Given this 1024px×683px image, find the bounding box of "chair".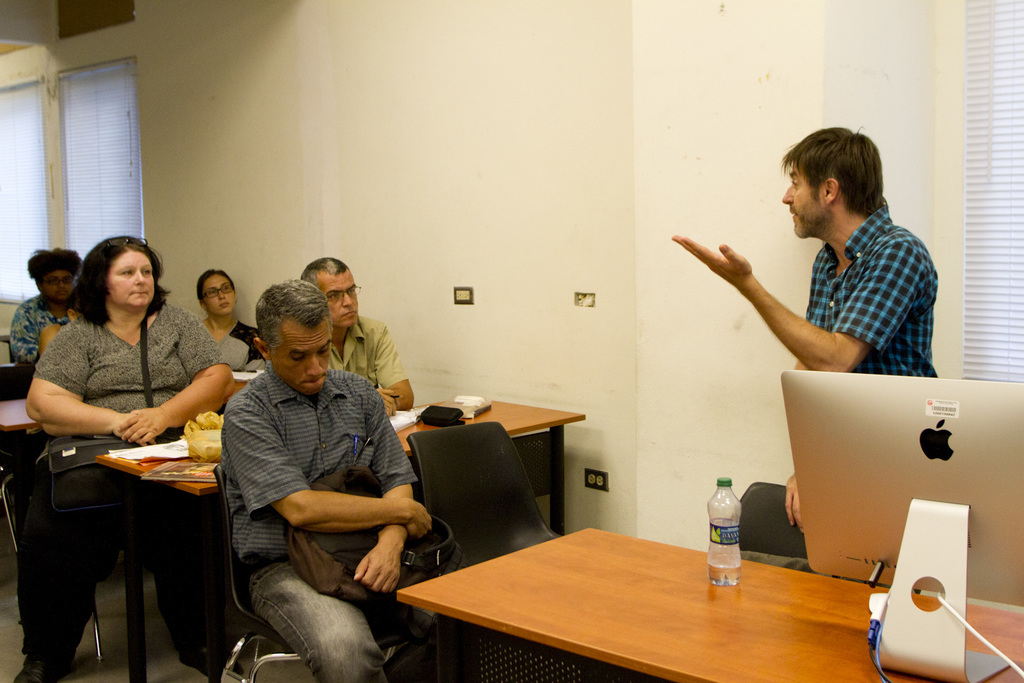
bbox=(0, 365, 42, 551).
